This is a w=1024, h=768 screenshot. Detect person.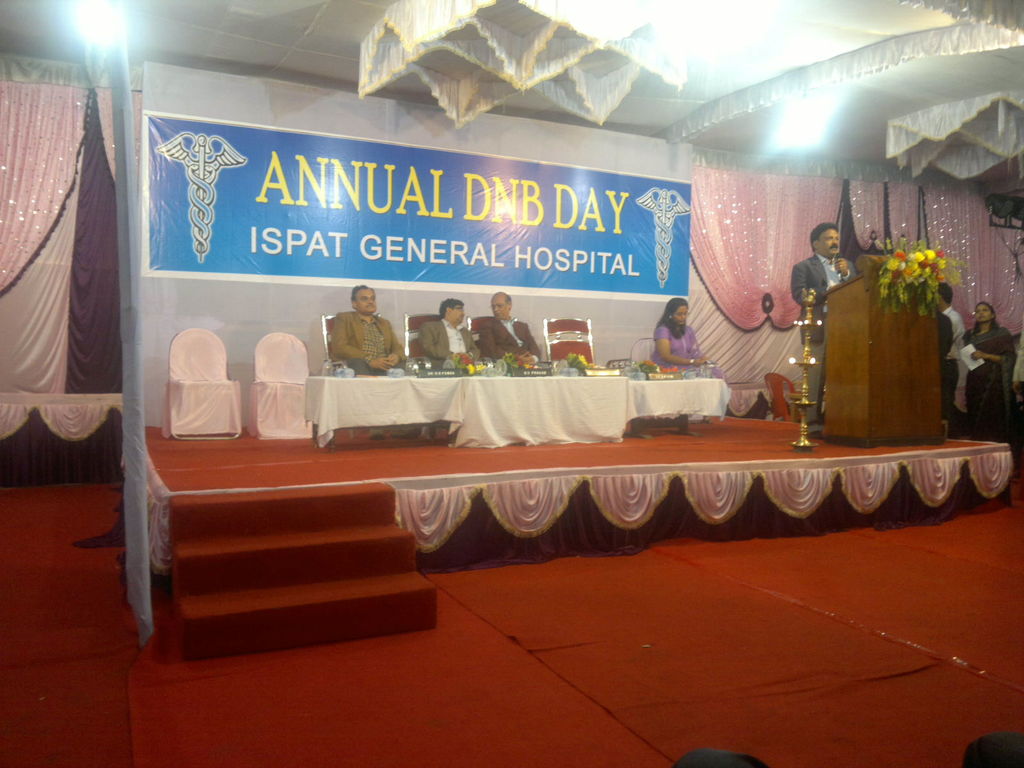
bbox=[790, 221, 858, 442].
